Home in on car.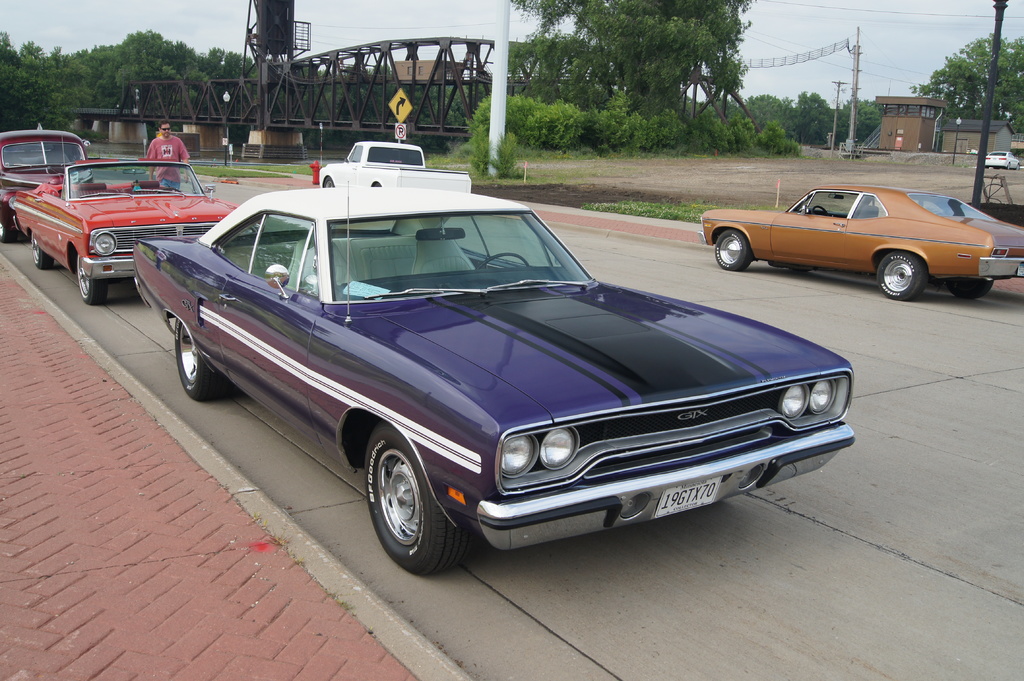
Homed in at <bbox>0, 127, 86, 239</bbox>.
